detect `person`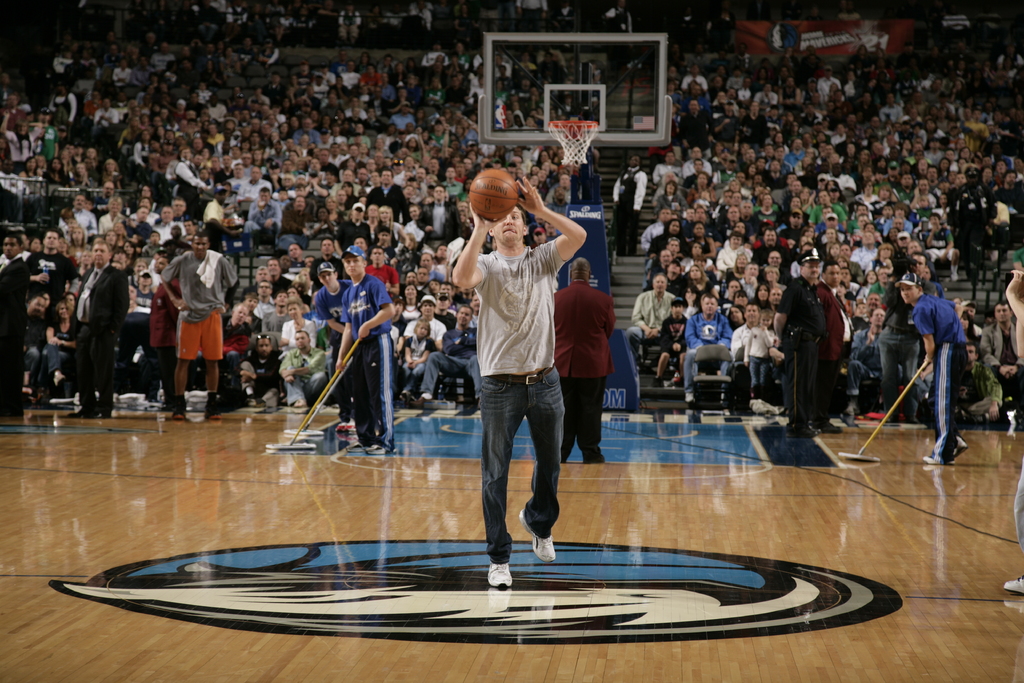
region(292, 111, 317, 142)
